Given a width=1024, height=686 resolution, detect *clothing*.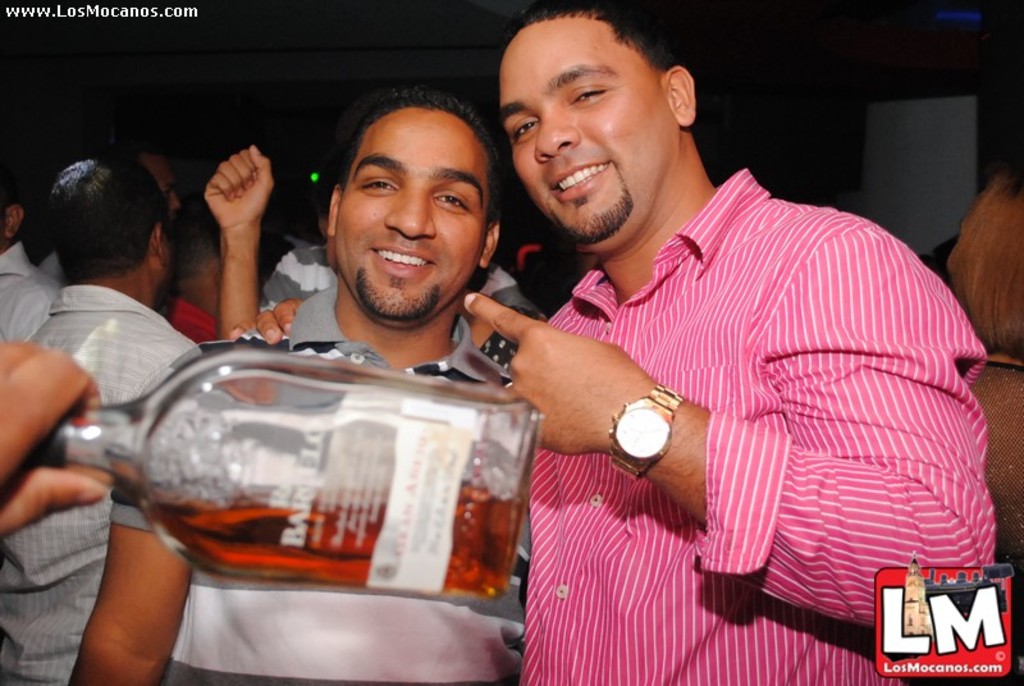
[485, 170, 1002, 634].
